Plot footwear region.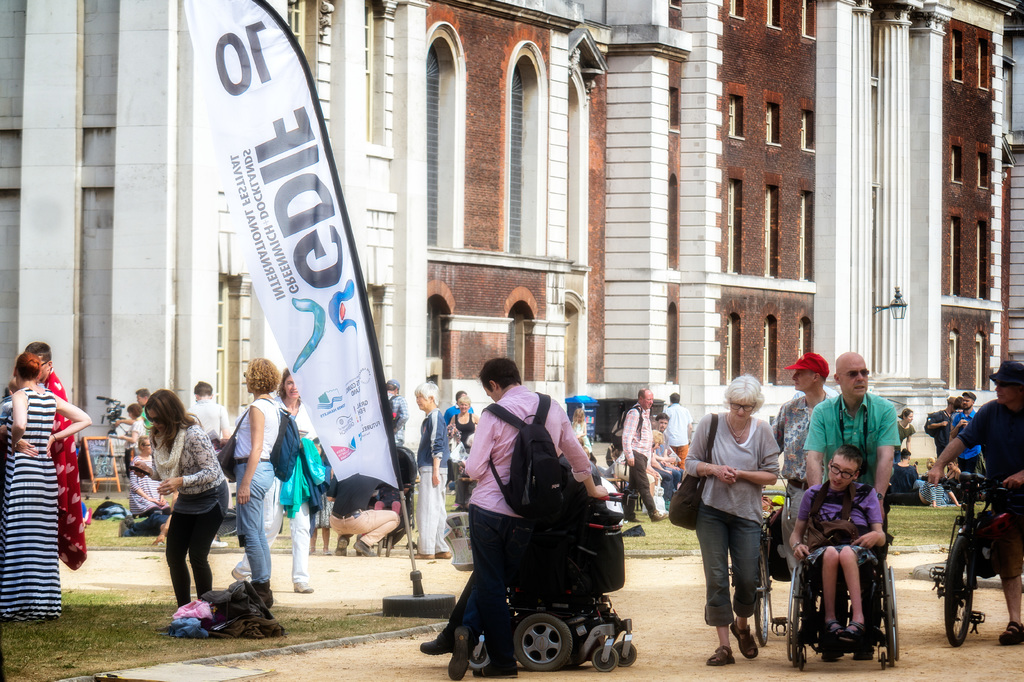
Plotted at locate(703, 644, 736, 669).
